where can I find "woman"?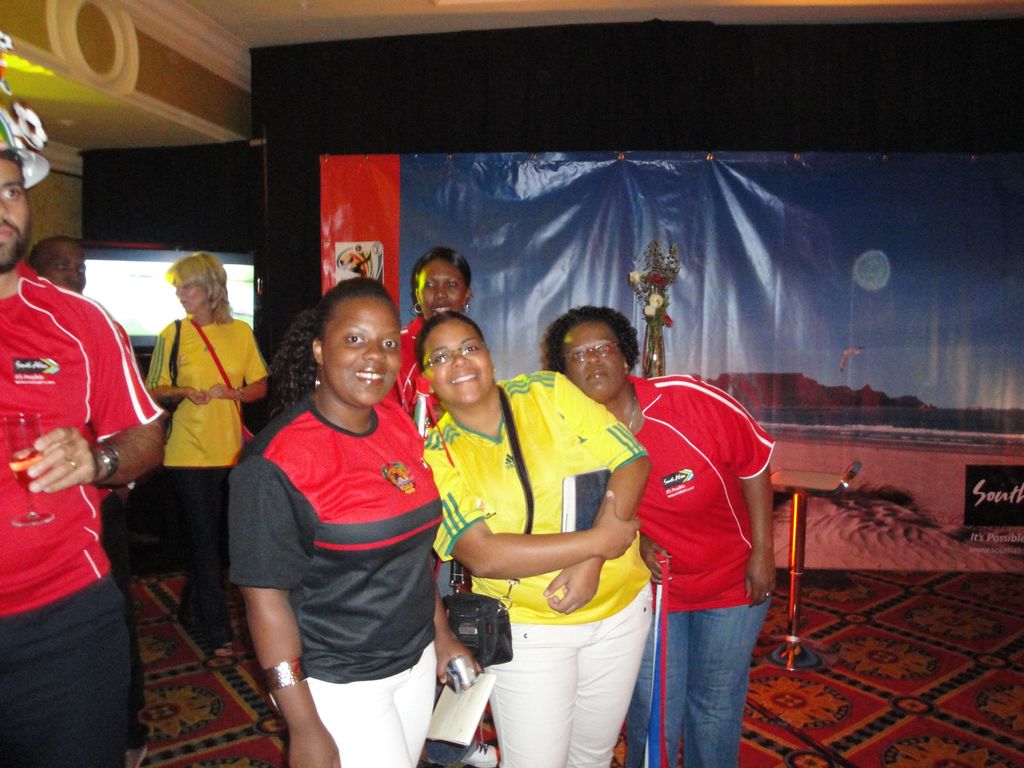
You can find it at (x1=545, y1=298, x2=777, y2=767).
